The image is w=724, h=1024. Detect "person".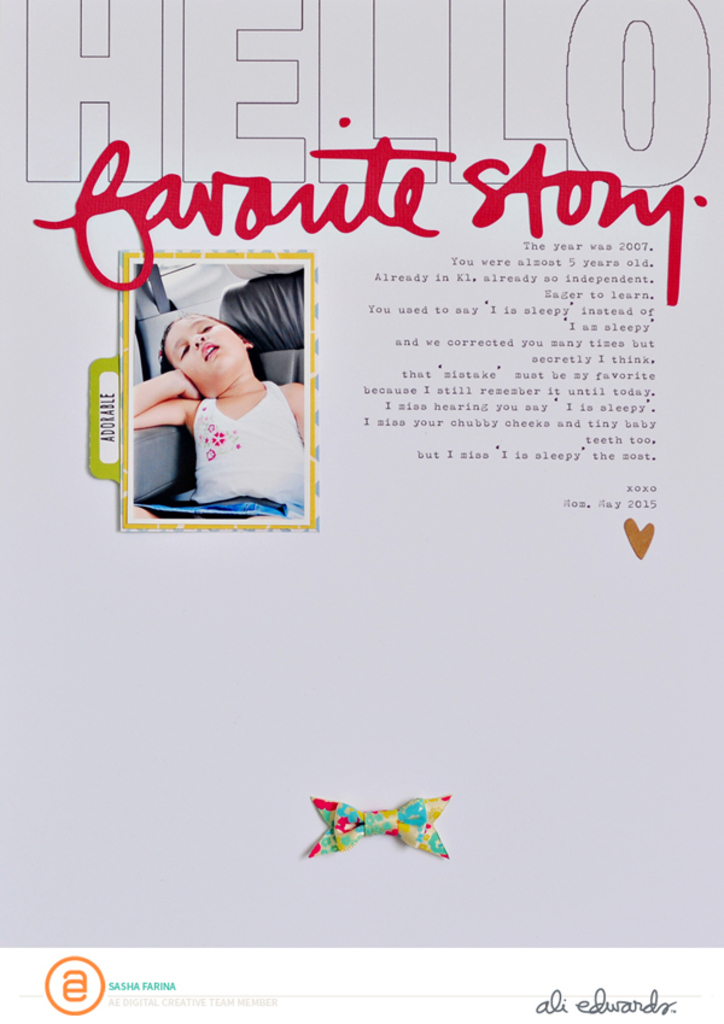
Detection: (left=130, top=305, right=313, bottom=517).
